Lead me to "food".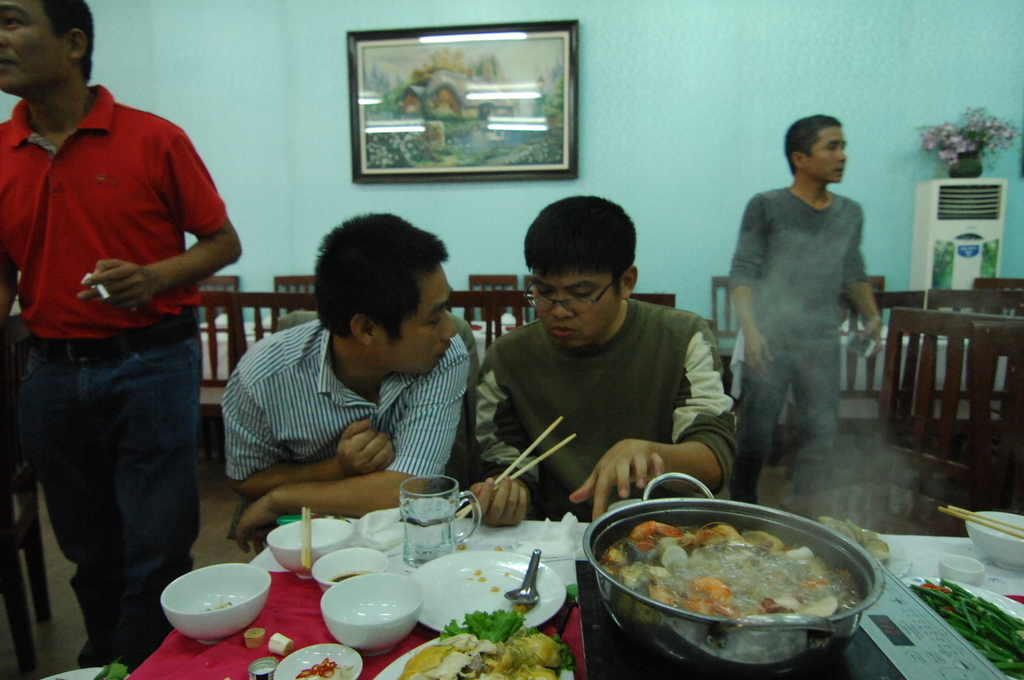
Lead to <bbox>328, 569, 374, 585</bbox>.
